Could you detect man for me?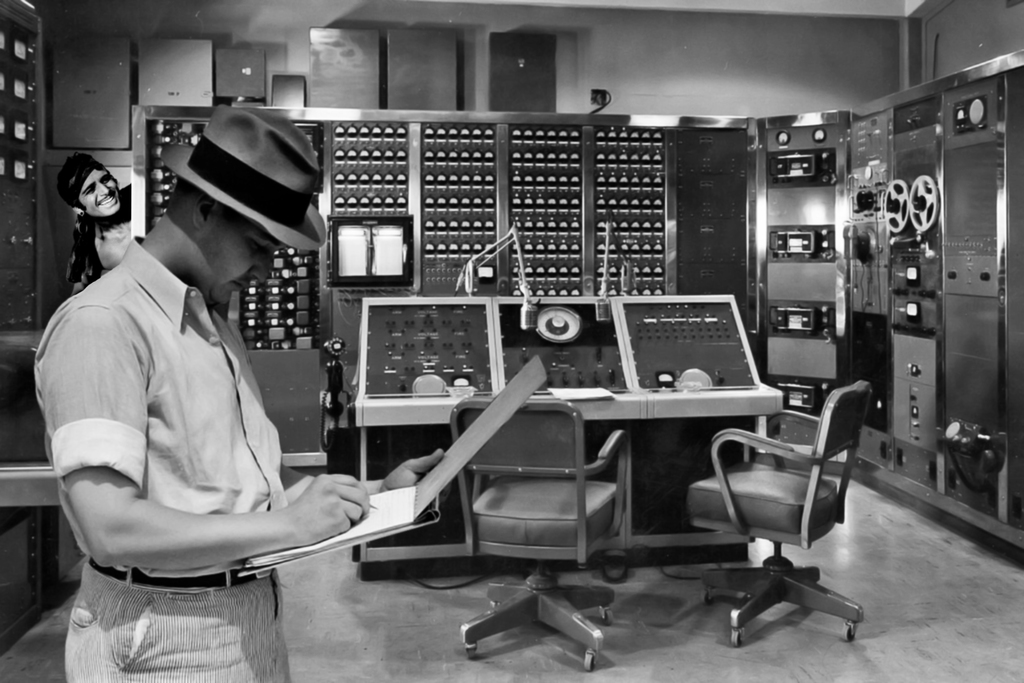
Detection result: [69,154,143,292].
